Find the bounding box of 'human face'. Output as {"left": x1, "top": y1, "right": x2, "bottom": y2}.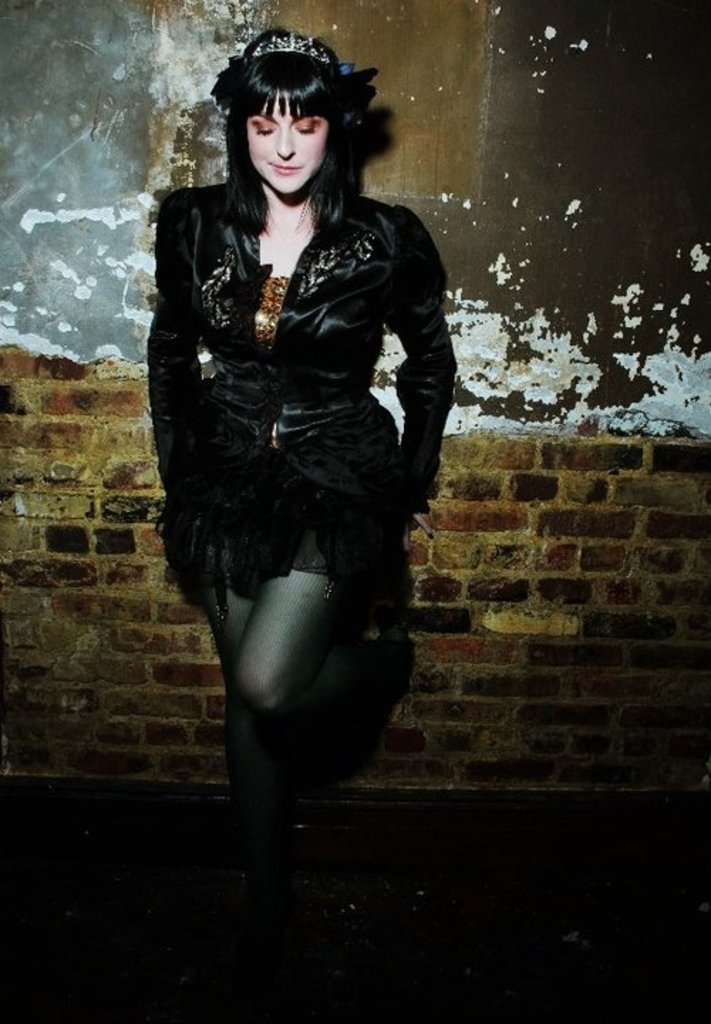
{"left": 249, "top": 95, "right": 328, "bottom": 193}.
